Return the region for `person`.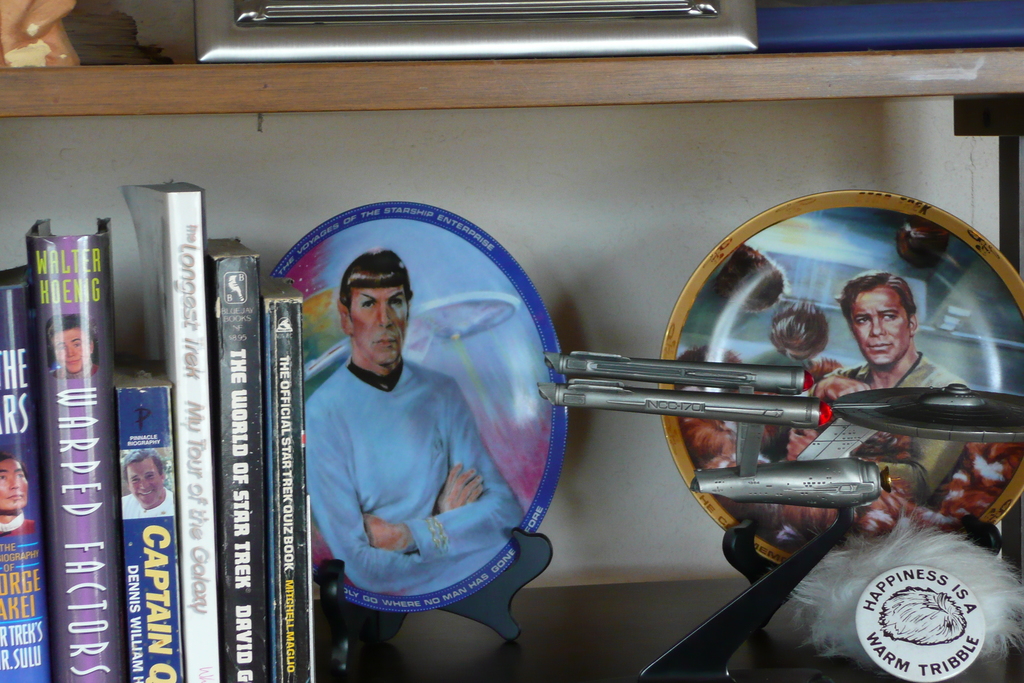
locate(282, 211, 551, 661).
